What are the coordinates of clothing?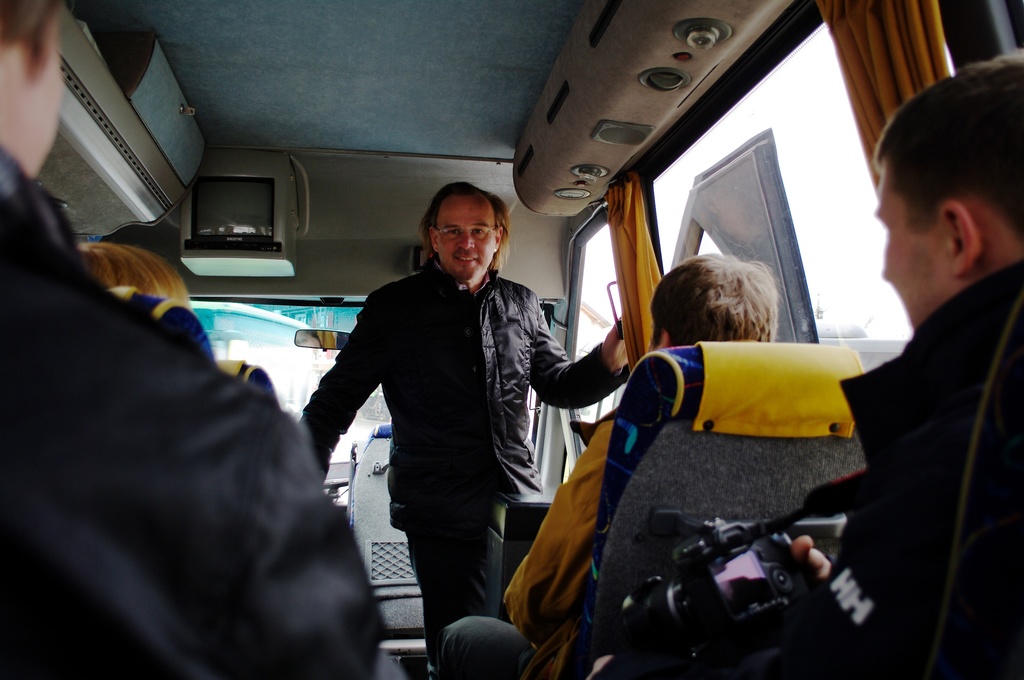
crop(463, 395, 634, 679).
